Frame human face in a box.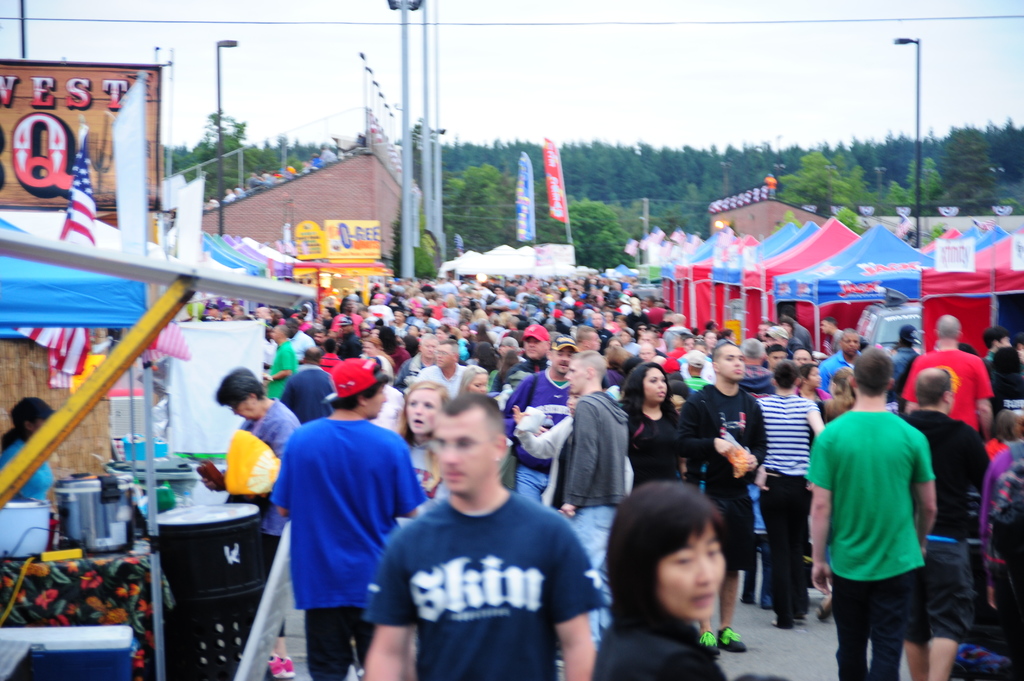
<region>230, 402, 250, 417</region>.
